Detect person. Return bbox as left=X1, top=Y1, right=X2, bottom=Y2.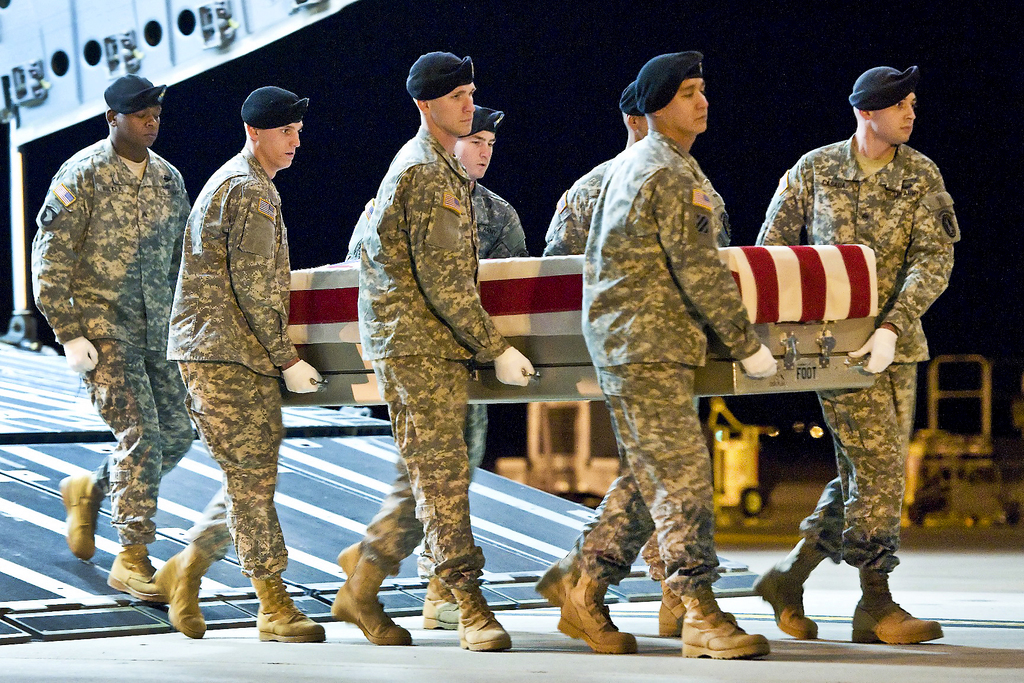
left=152, top=84, right=330, bottom=644.
